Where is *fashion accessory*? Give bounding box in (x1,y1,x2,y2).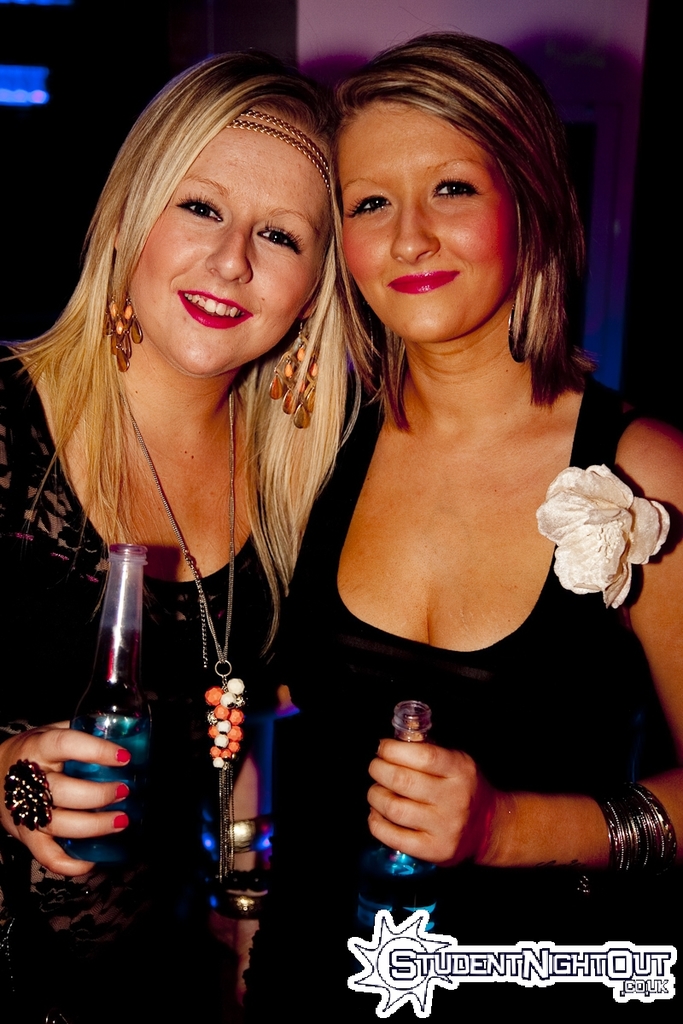
(2,757,53,831).
